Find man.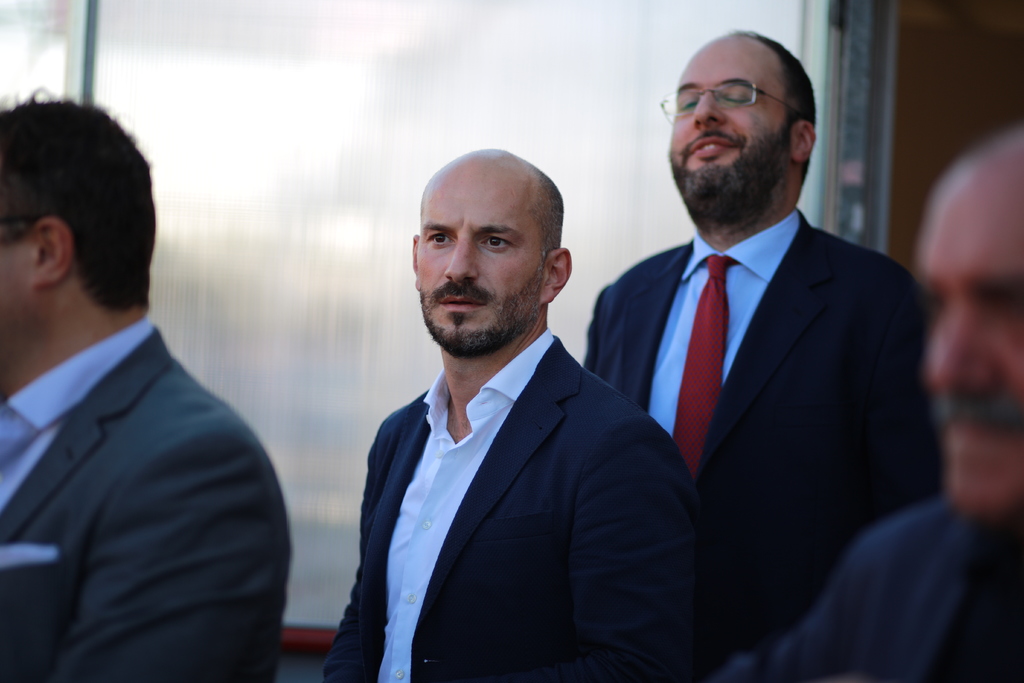
detection(576, 21, 925, 657).
